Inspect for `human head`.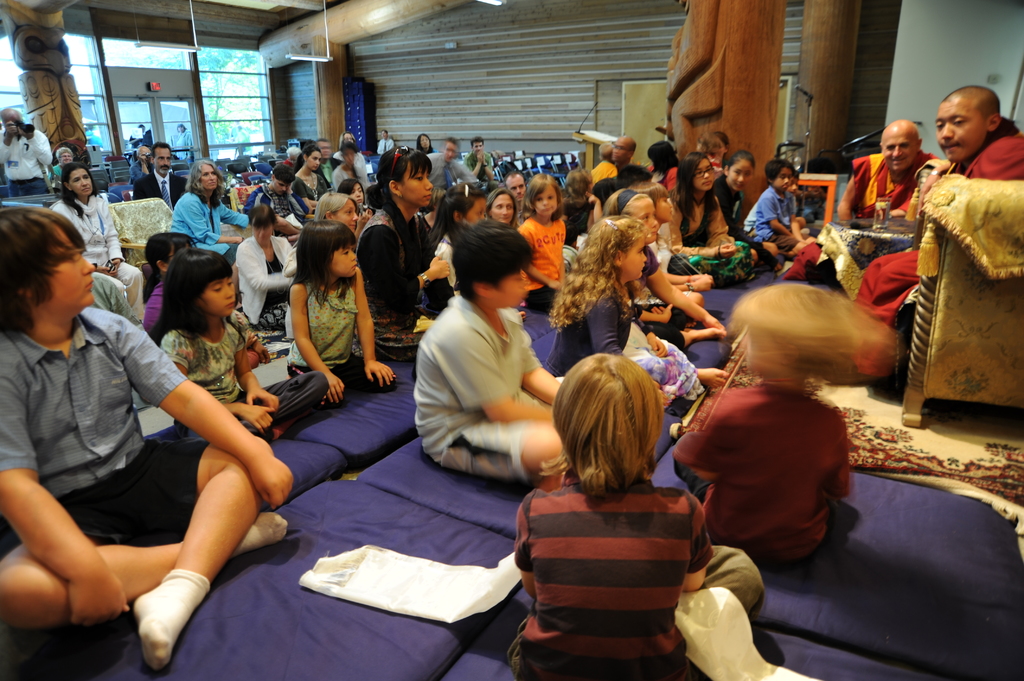
Inspection: rect(446, 220, 535, 304).
